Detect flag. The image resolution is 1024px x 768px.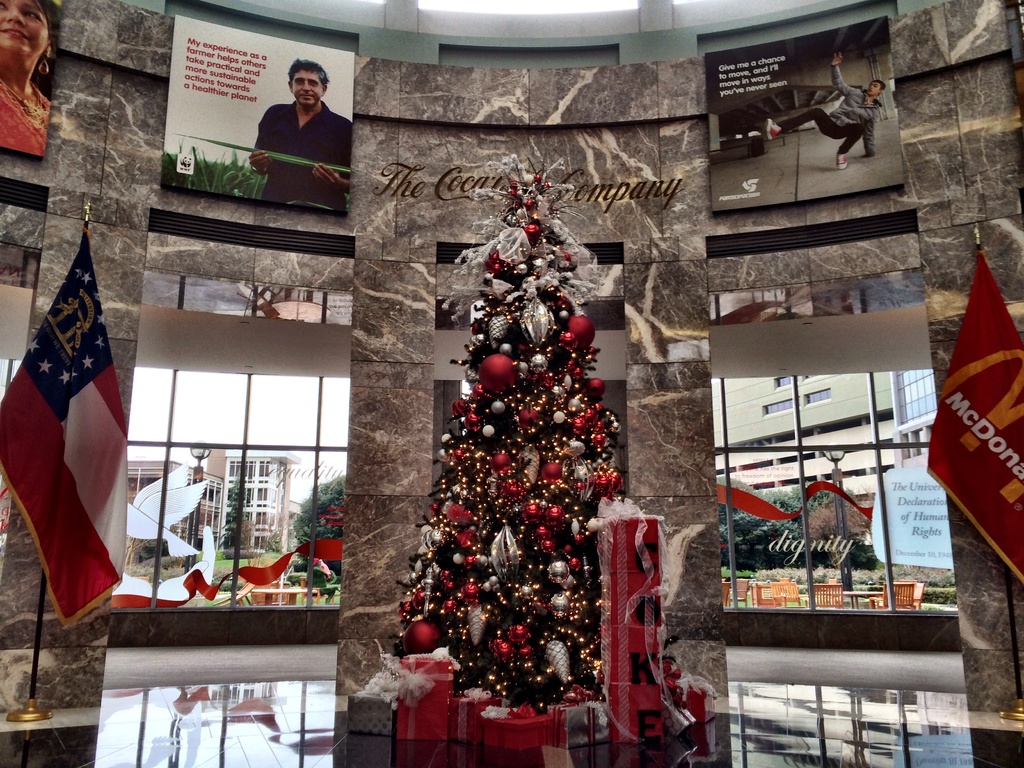
[left=921, top=228, right=1023, bottom=572].
